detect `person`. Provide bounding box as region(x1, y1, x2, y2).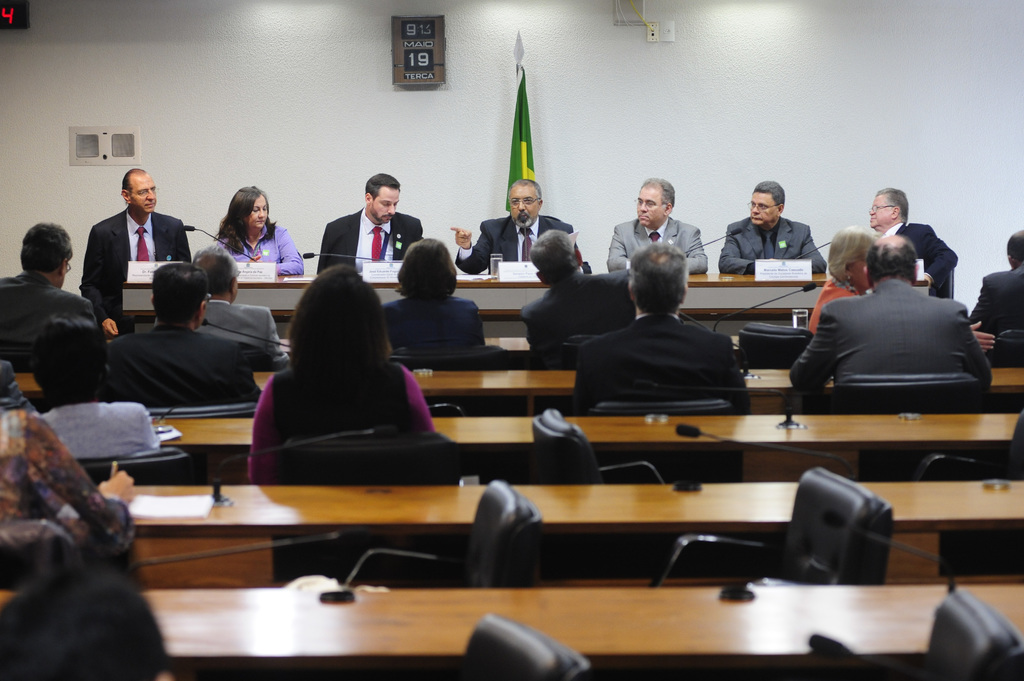
region(867, 187, 956, 300).
